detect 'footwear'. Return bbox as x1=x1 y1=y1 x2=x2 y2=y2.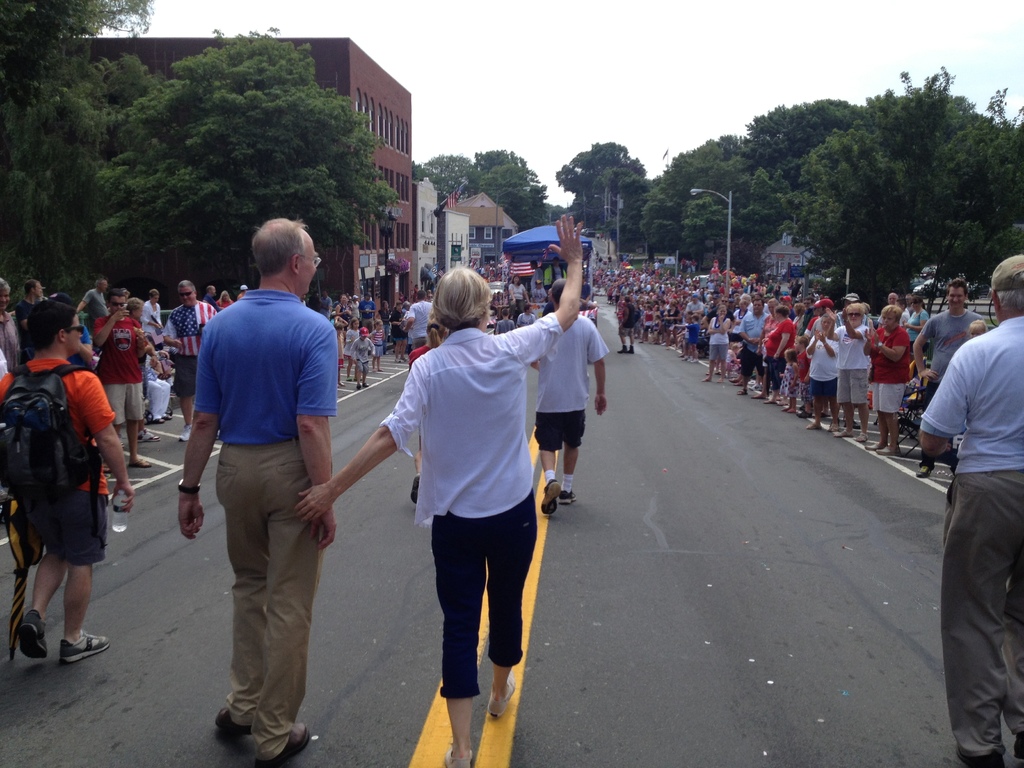
x1=486 y1=669 x2=515 y2=720.
